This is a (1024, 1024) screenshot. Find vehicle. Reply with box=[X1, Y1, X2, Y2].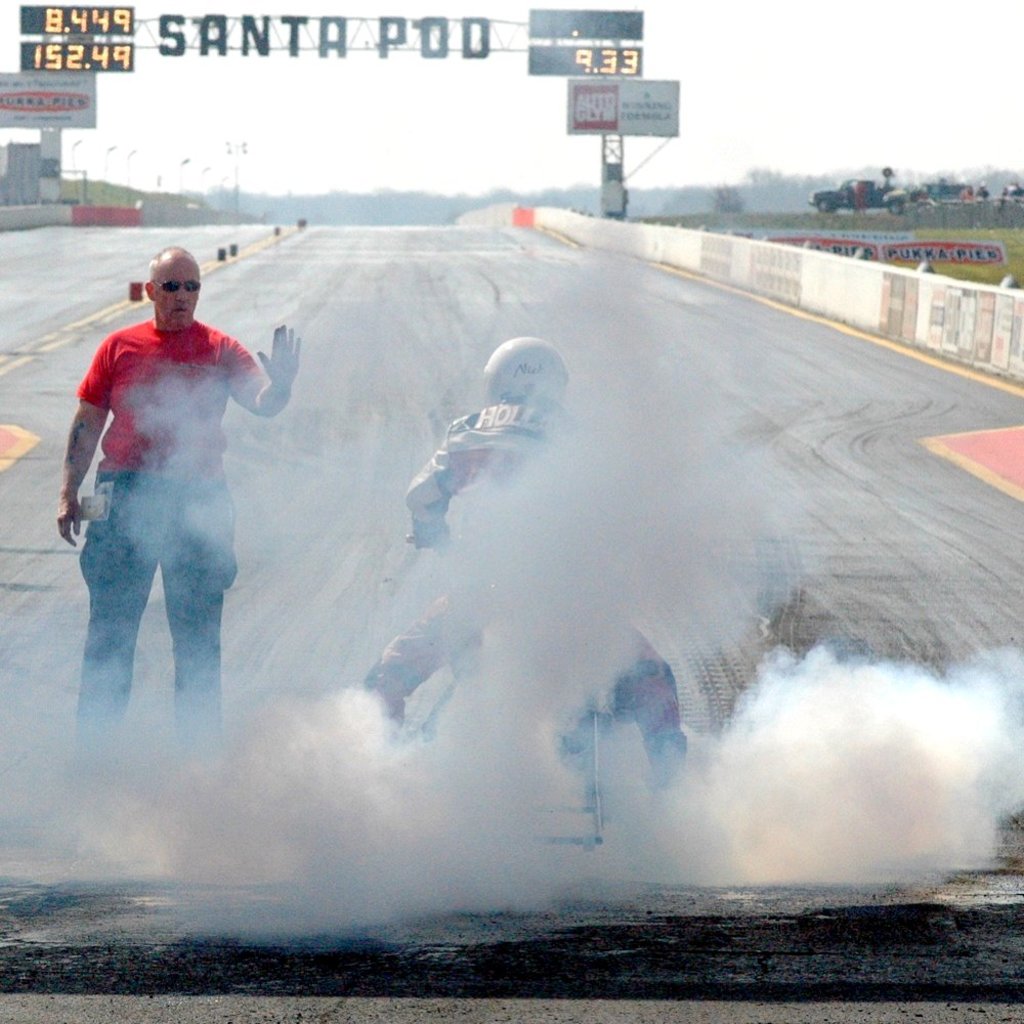
box=[799, 158, 937, 246].
